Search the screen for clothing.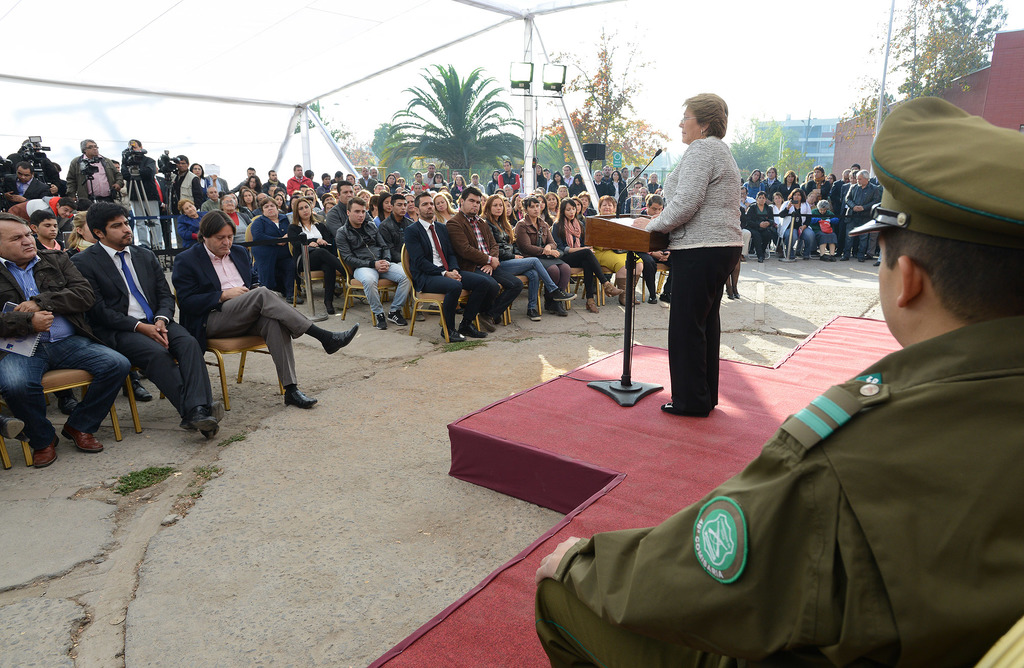
Found at [left=291, top=209, right=332, bottom=312].
